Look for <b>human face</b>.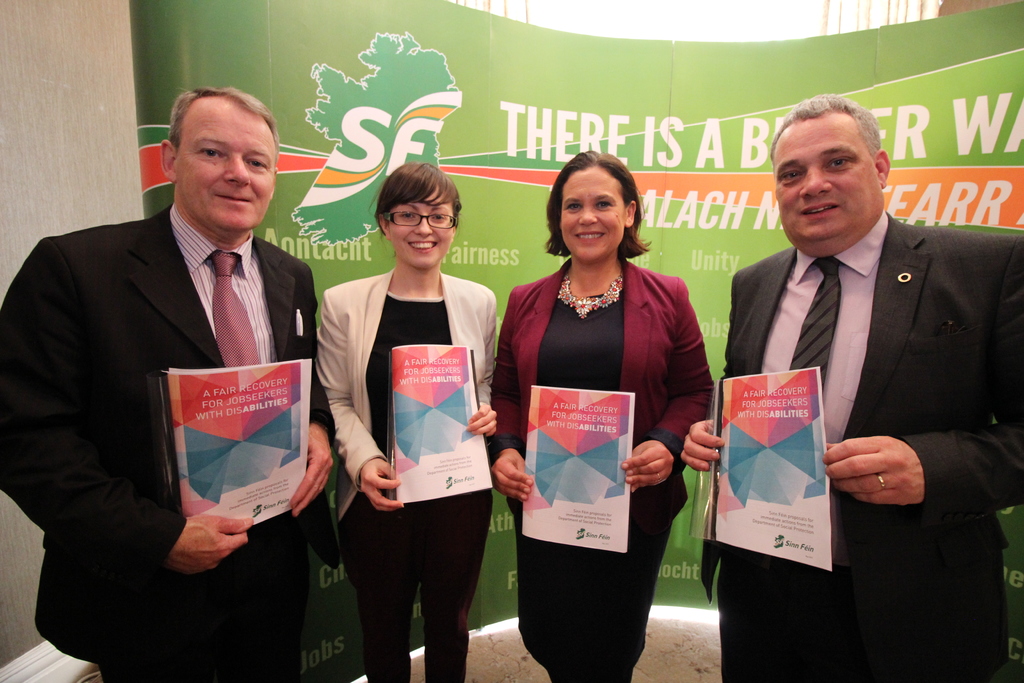
Found: 774 119 879 244.
